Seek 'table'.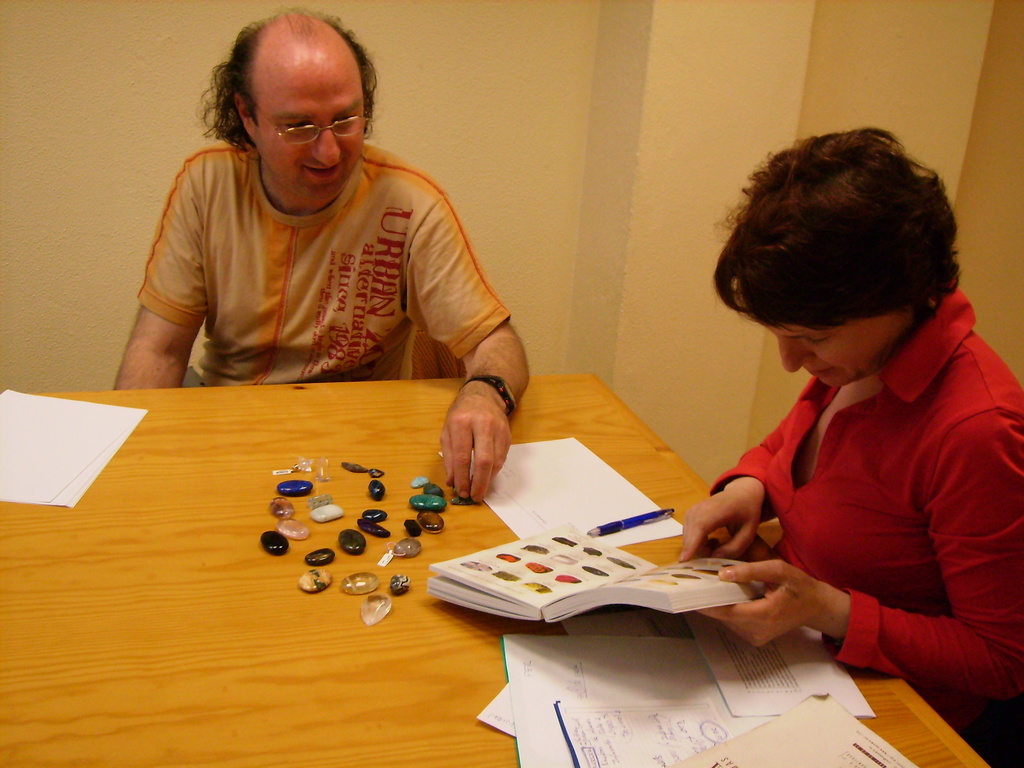
detection(10, 330, 896, 758).
